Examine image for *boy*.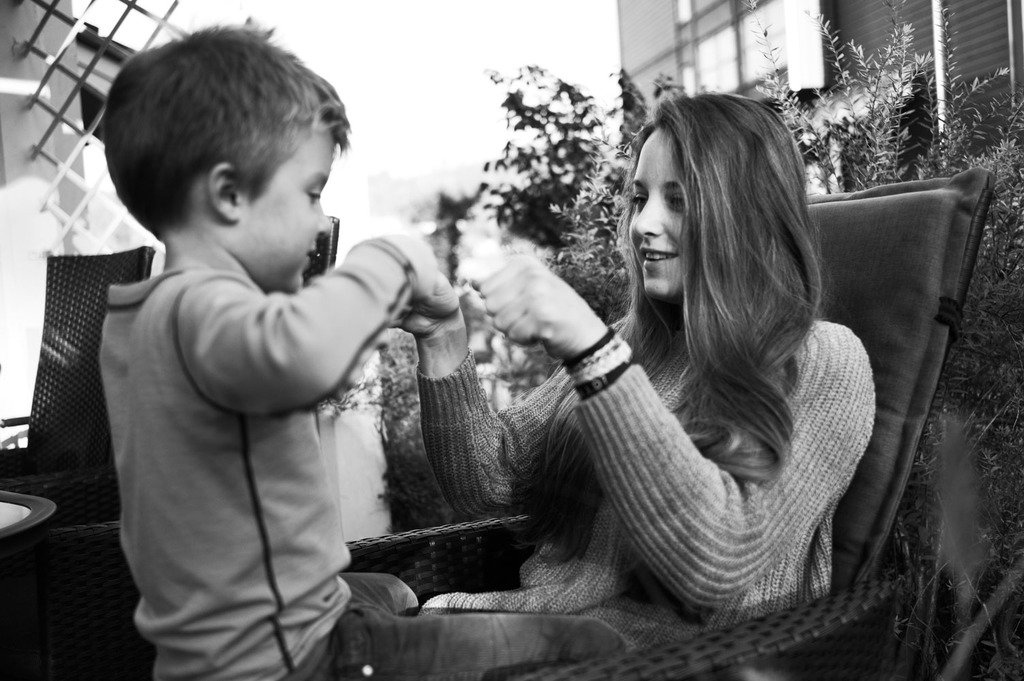
Examination result: locate(97, 14, 645, 680).
